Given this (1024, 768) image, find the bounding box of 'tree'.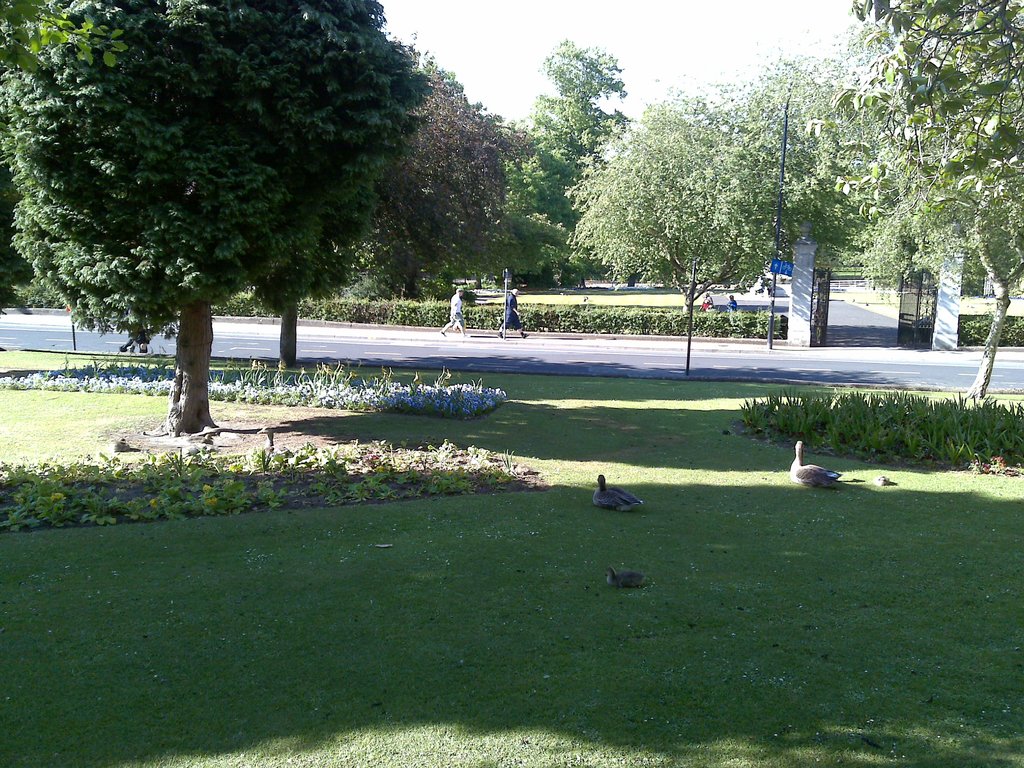
28, 20, 444, 382.
